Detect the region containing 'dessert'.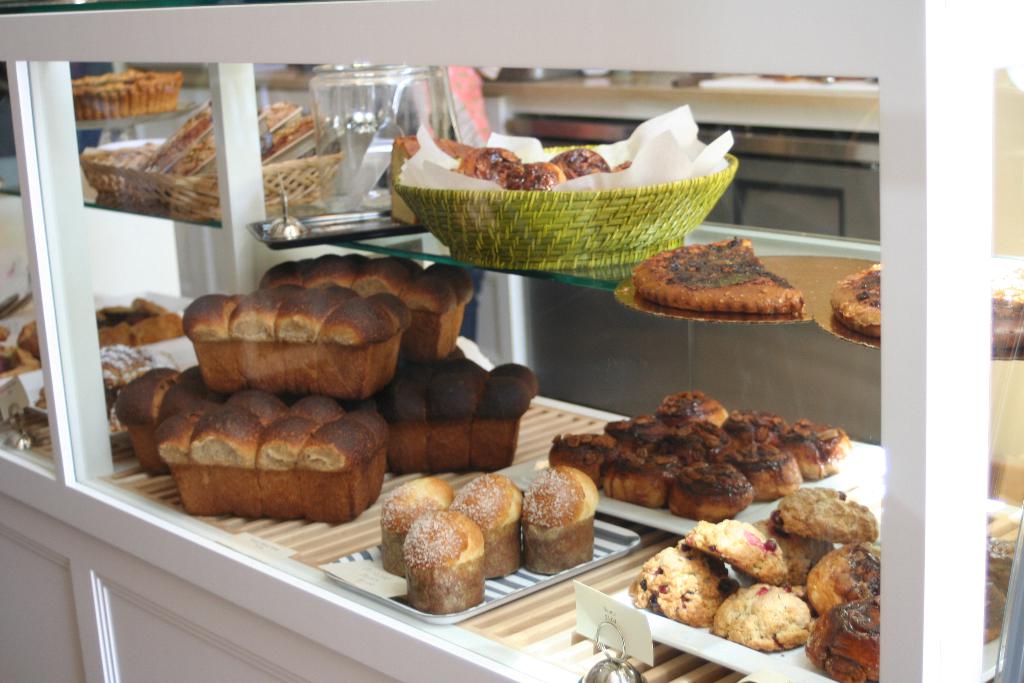
(497, 152, 573, 192).
